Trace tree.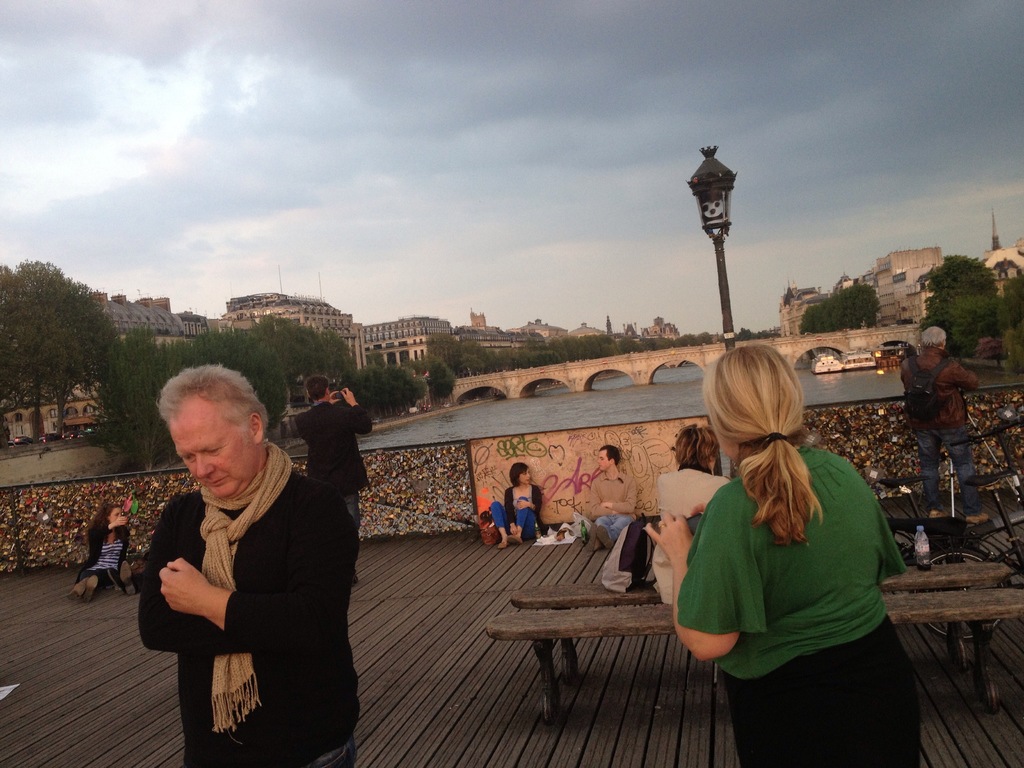
Traced to 936 239 1006 349.
